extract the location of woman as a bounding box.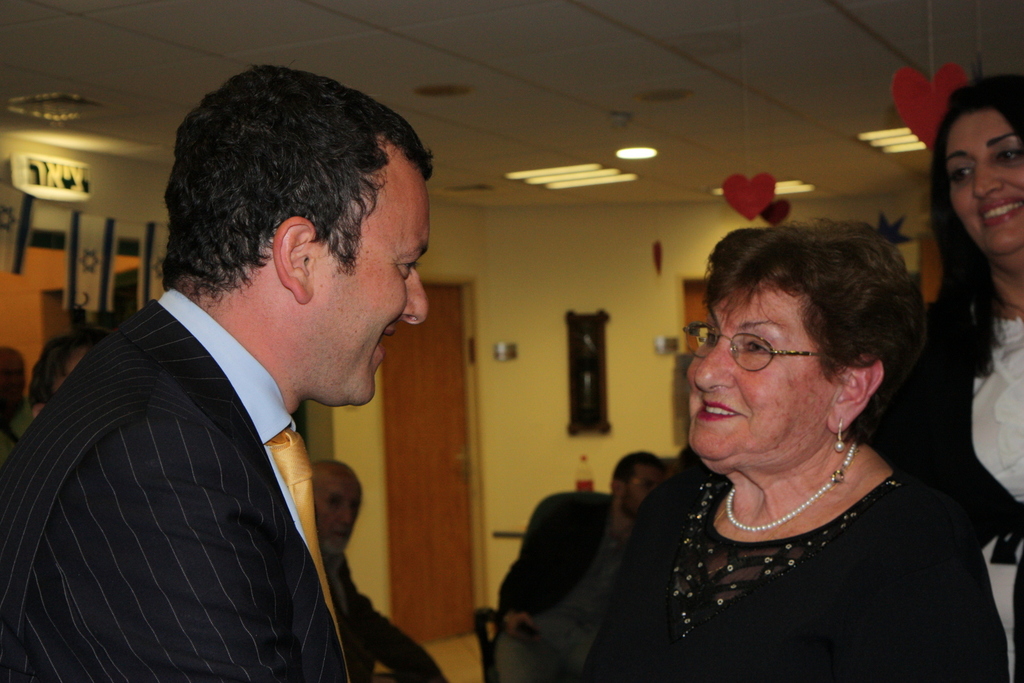
BBox(897, 74, 1023, 682).
